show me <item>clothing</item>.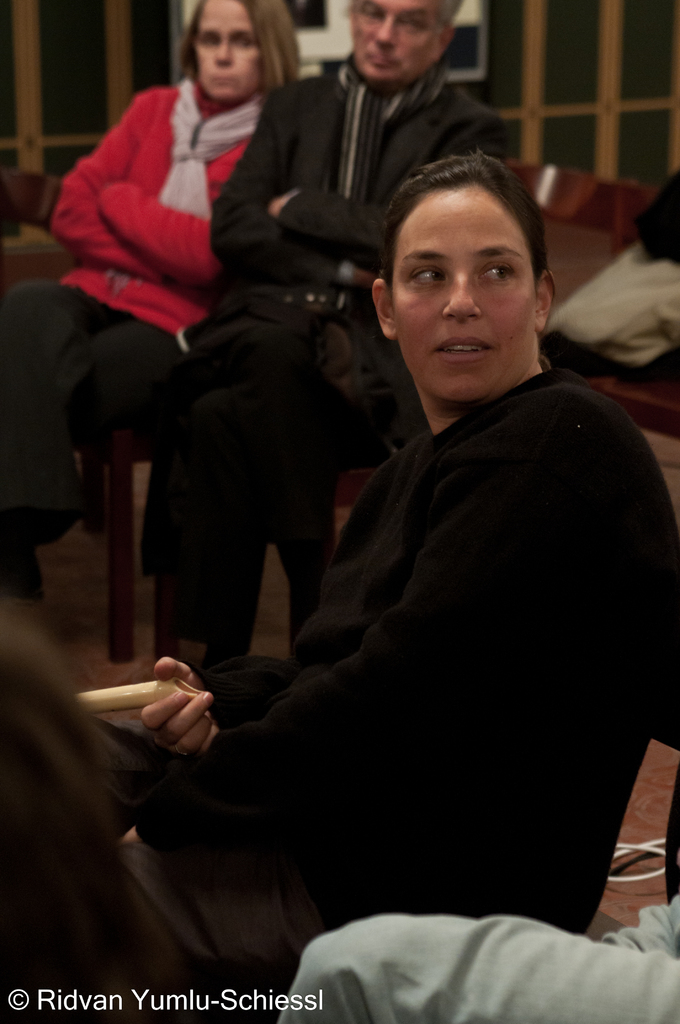
<item>clothing</item> is here: rect(144, 56, 503, 579).
